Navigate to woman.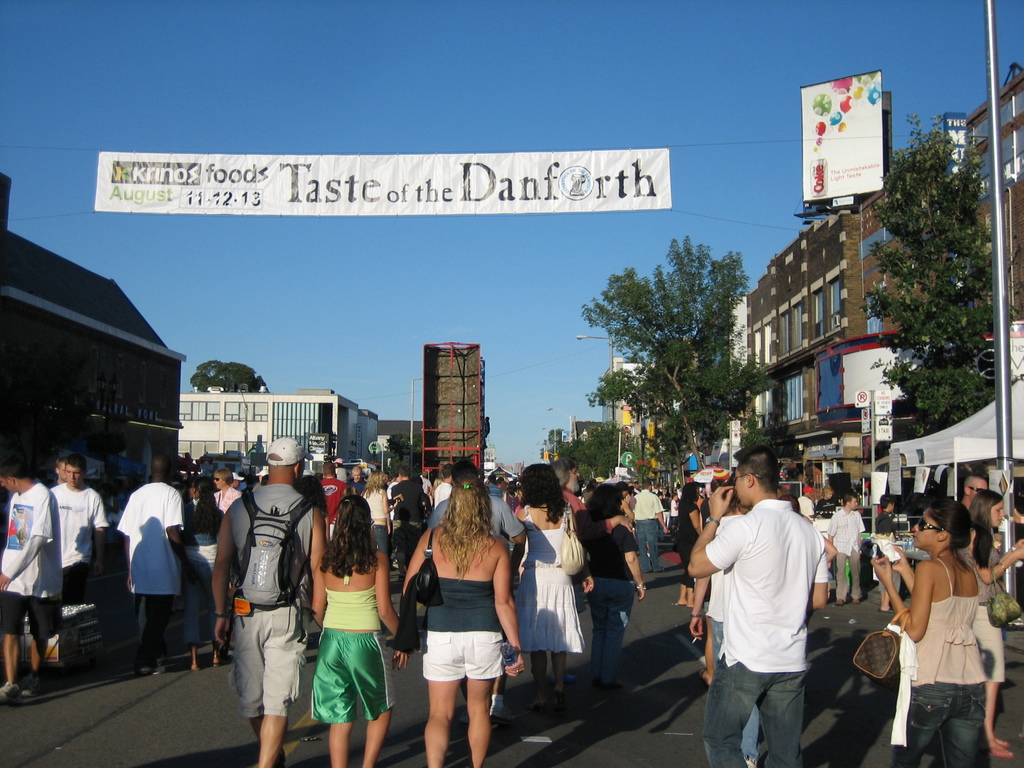
Navigation target: Rect(670, 477, 700, 615).
